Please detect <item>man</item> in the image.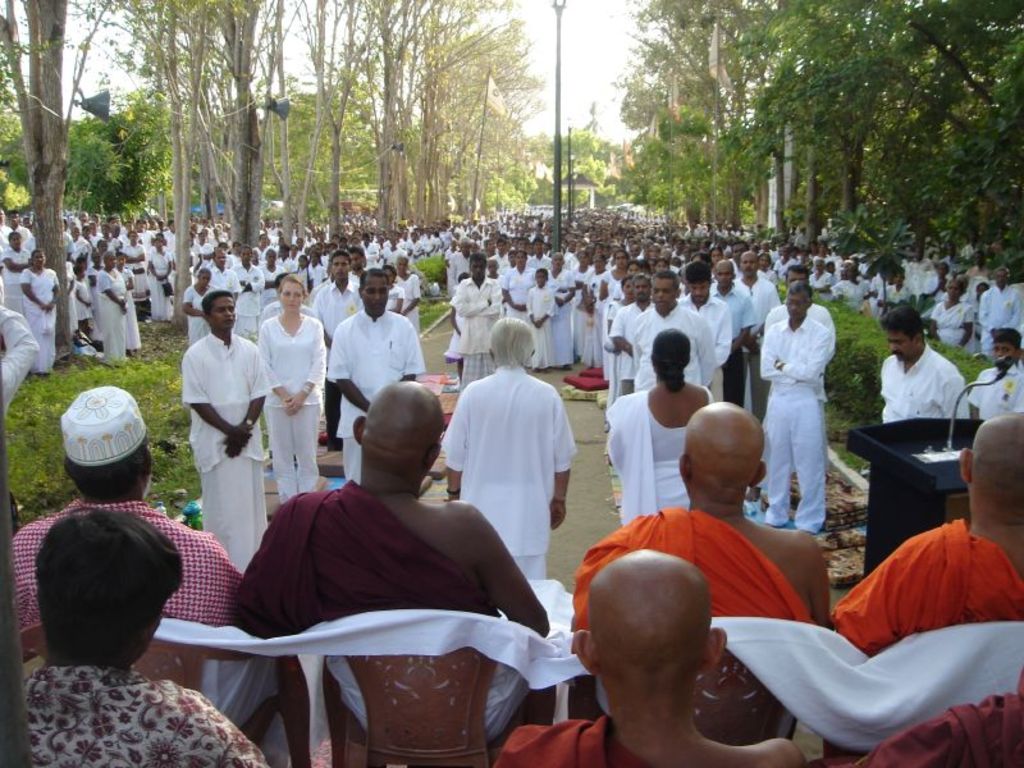
box=[827, 408, 1023, 657].
